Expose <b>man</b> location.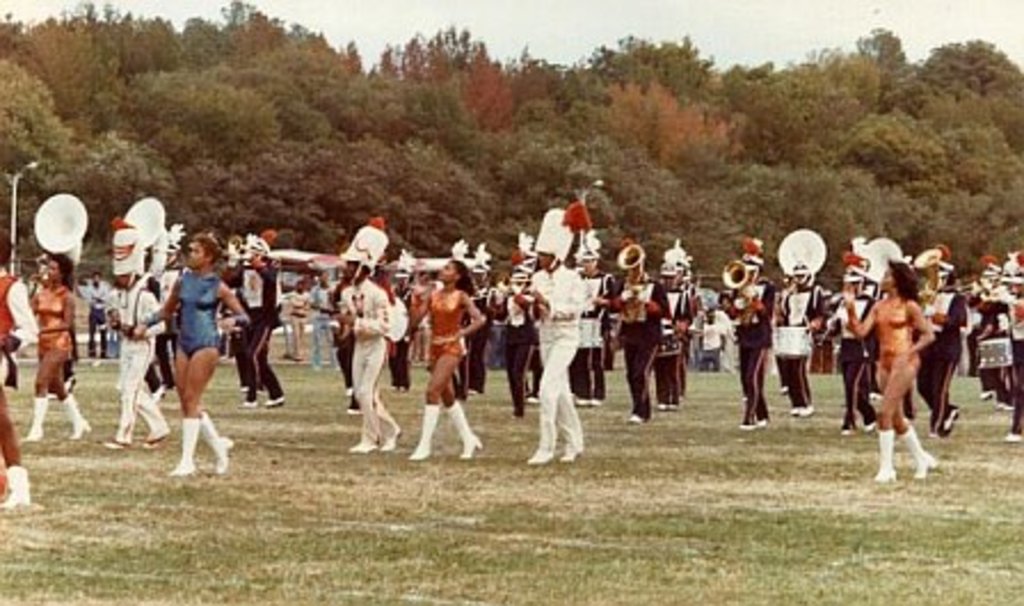
Exposed at left=574, top=231, right=613, bottom=400.
